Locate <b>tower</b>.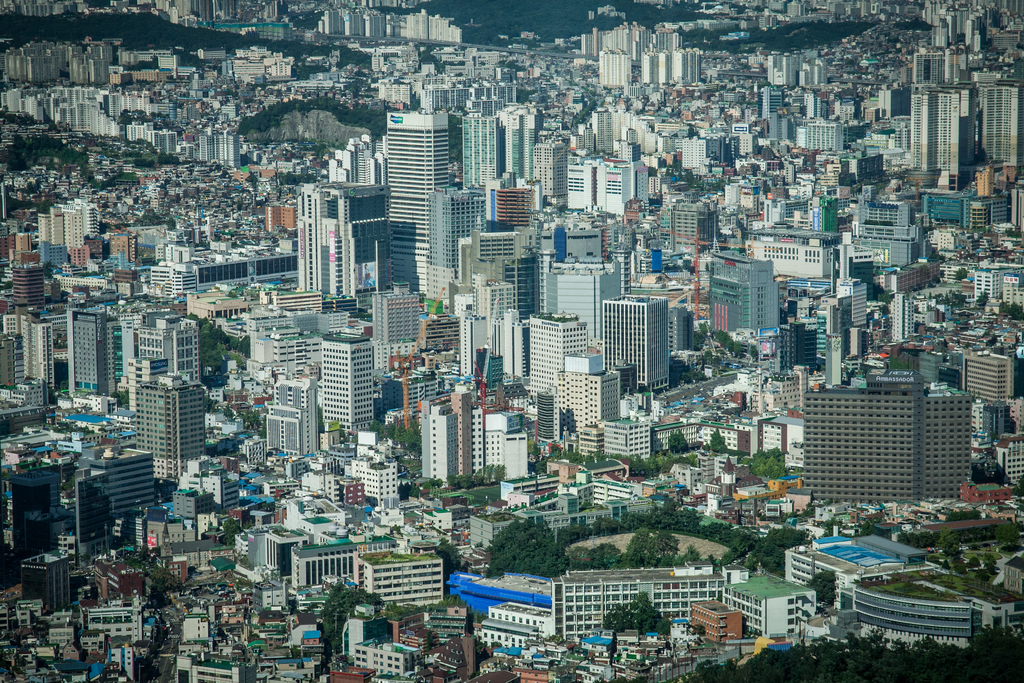
Bounding box: 982 76 1023 169.
